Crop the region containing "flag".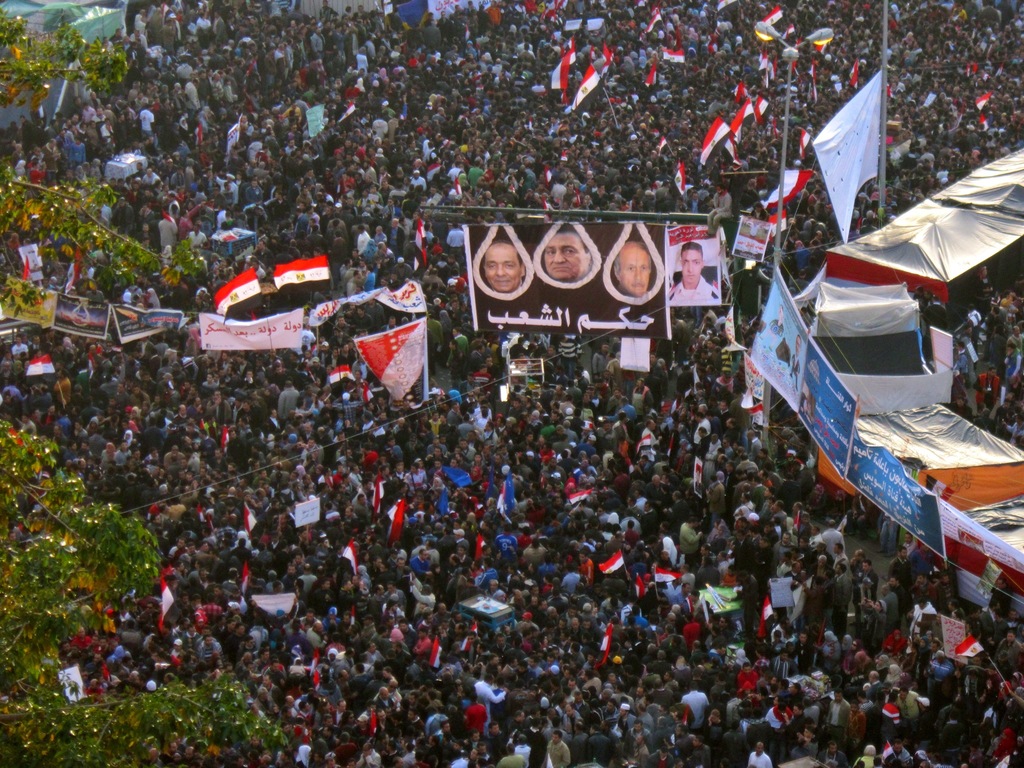
Crop region: [x1=192, y1=124, x2=202, y2=151].
